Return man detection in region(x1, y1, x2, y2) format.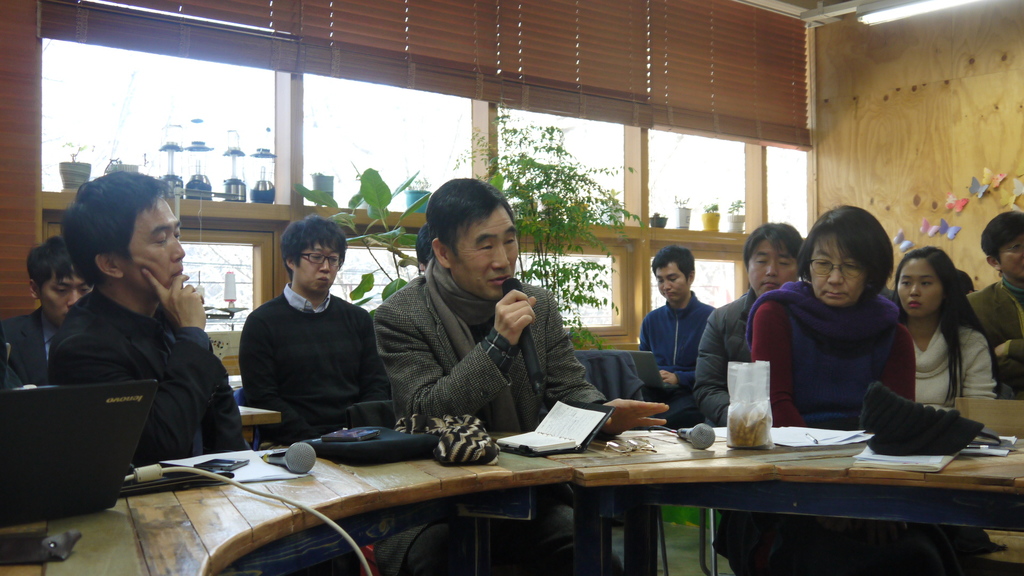
region(0, 236, 90, 395).
